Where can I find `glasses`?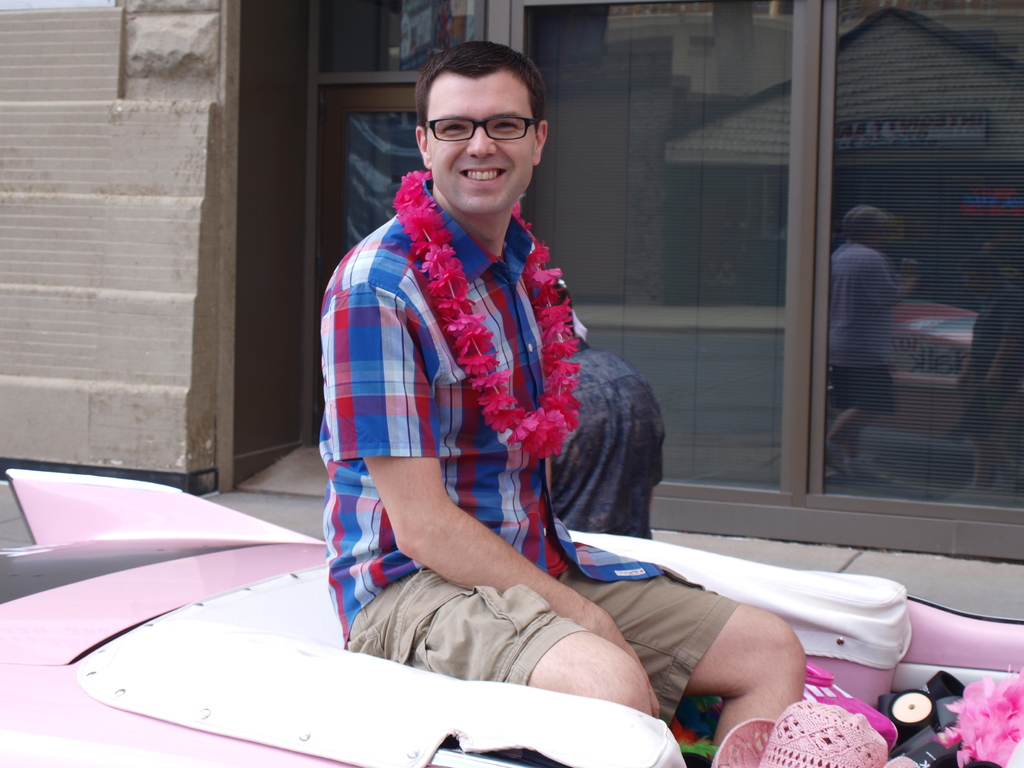
You can find it at (425, 113, 534, 143).
